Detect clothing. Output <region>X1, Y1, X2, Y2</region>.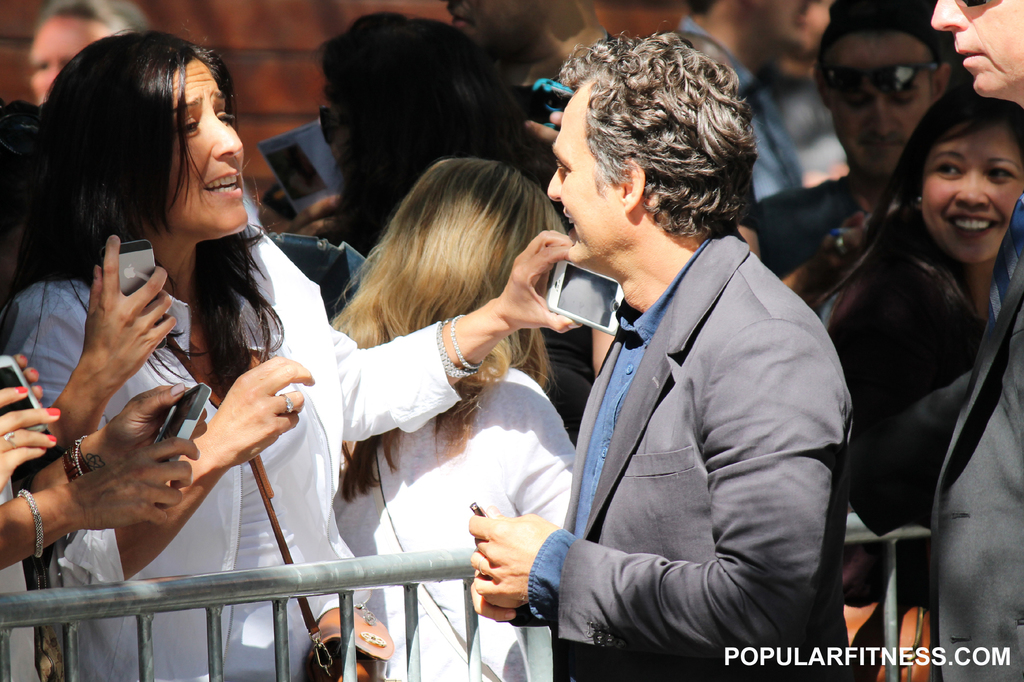
<region>749, 177, 850, 292</region>.
